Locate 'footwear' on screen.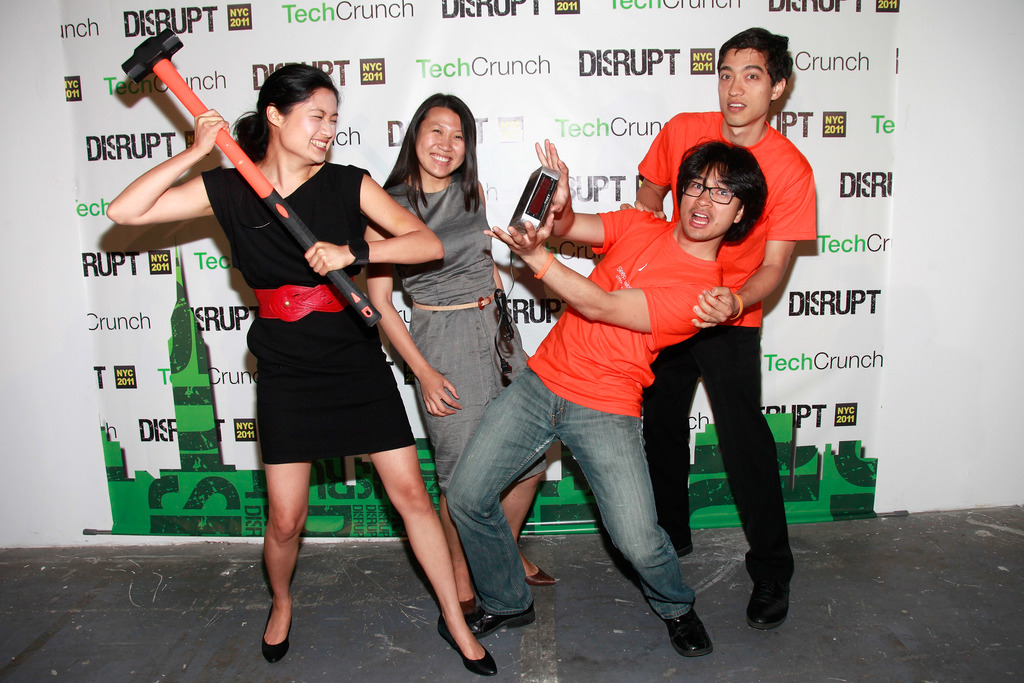
On screen at 436,621,496,680.
